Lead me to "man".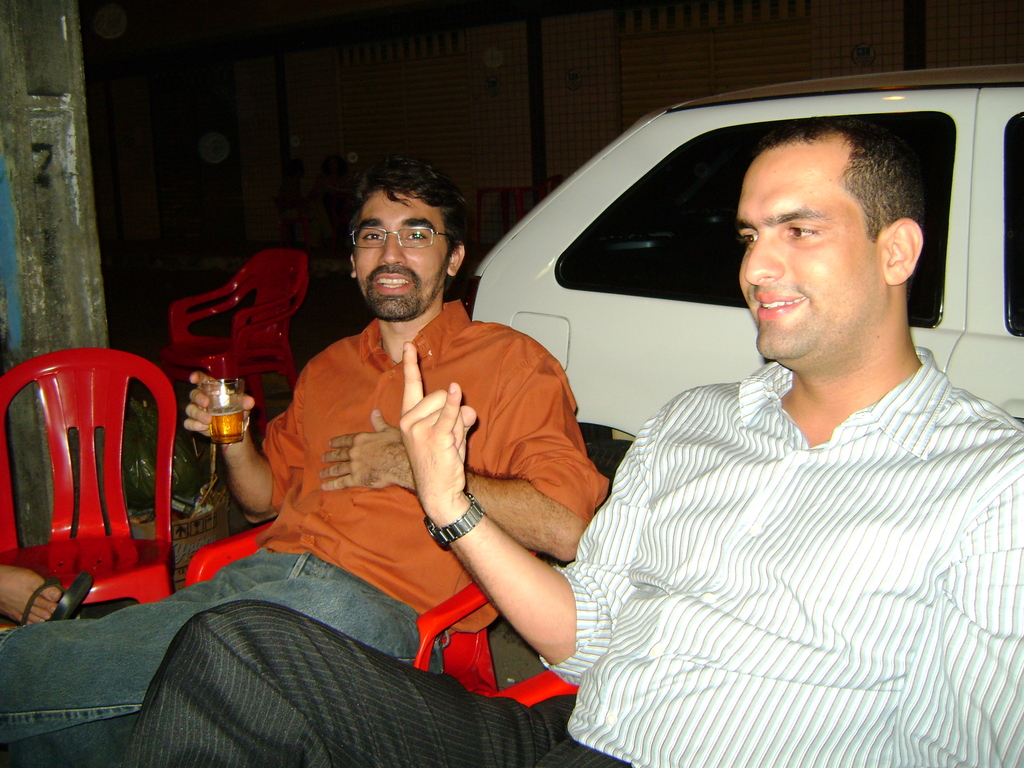
Lead to pyautogui.locateOnScreen(8, 113, 1023, 767).
